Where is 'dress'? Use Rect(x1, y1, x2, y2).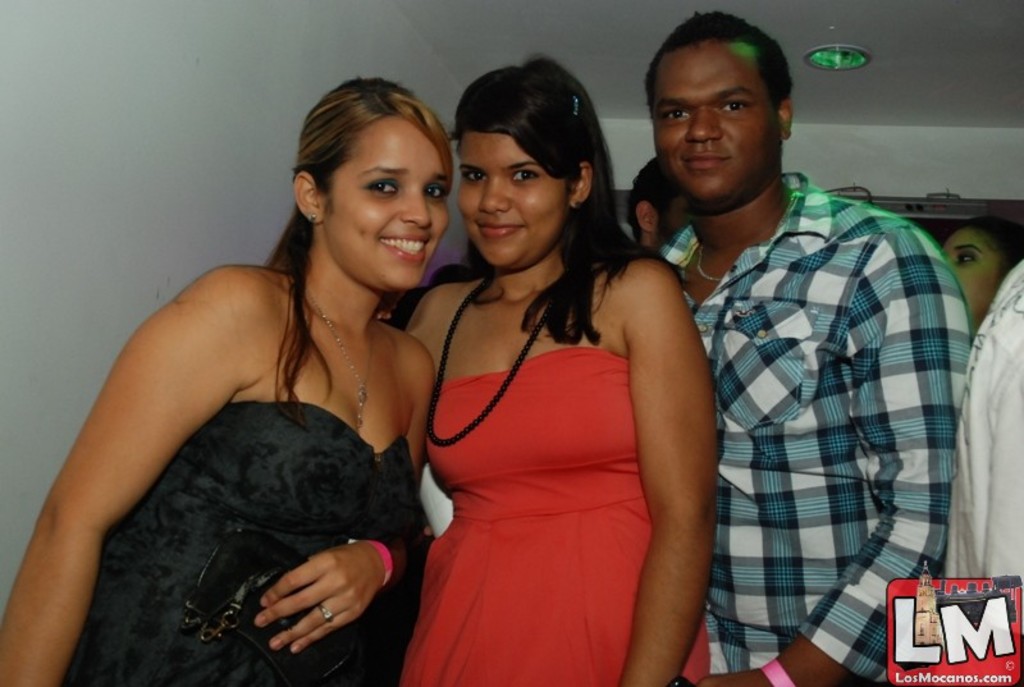
Rect(58, 400, 431, 686).
